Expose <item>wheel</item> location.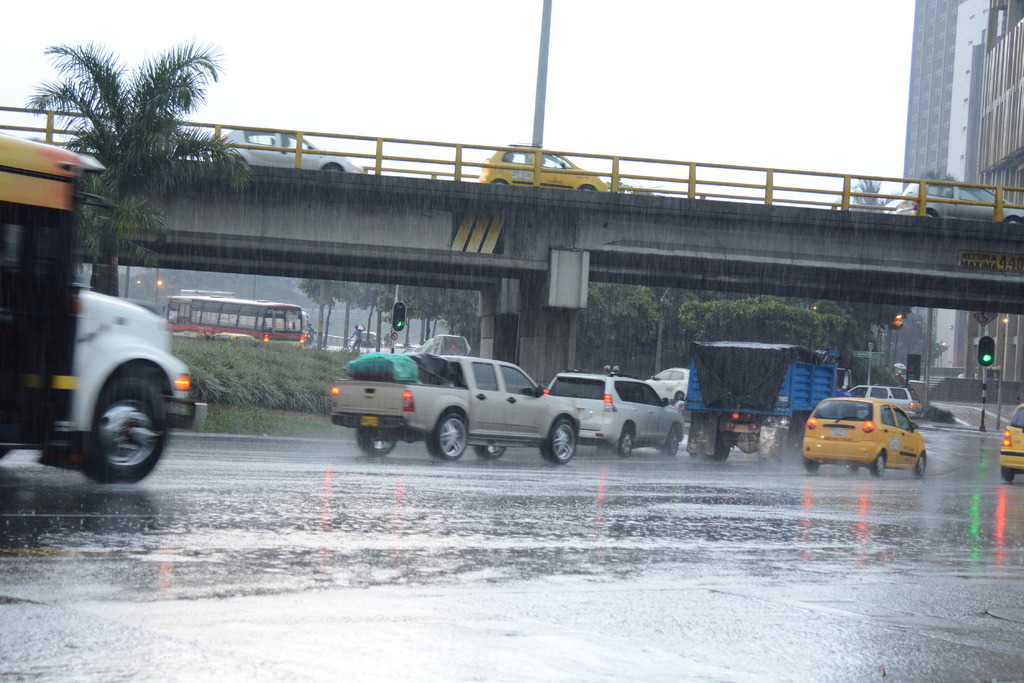
Exposed at (left=918, top=447, right=932, bottom=479).
